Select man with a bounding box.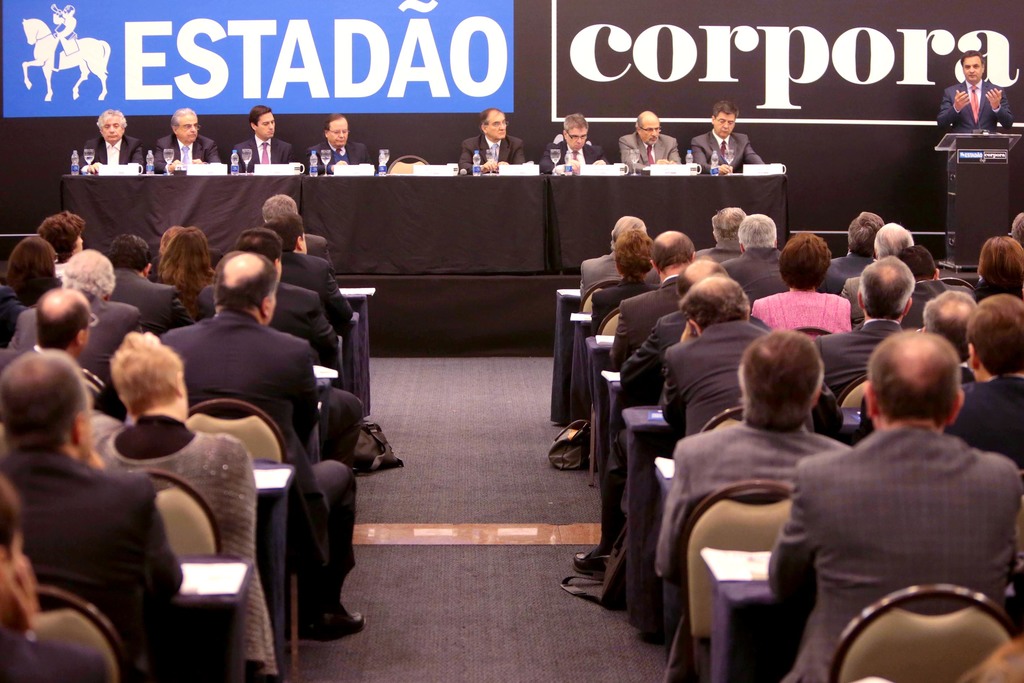
717, 211, 785, 313.
